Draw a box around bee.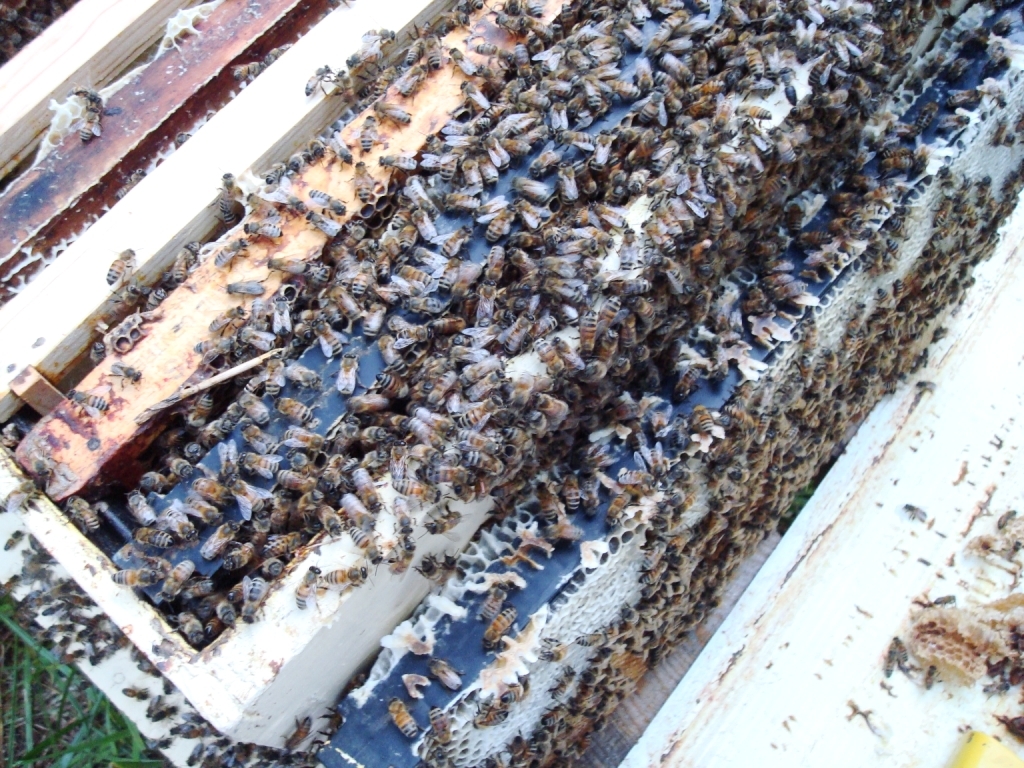
[392,477,439,504].
